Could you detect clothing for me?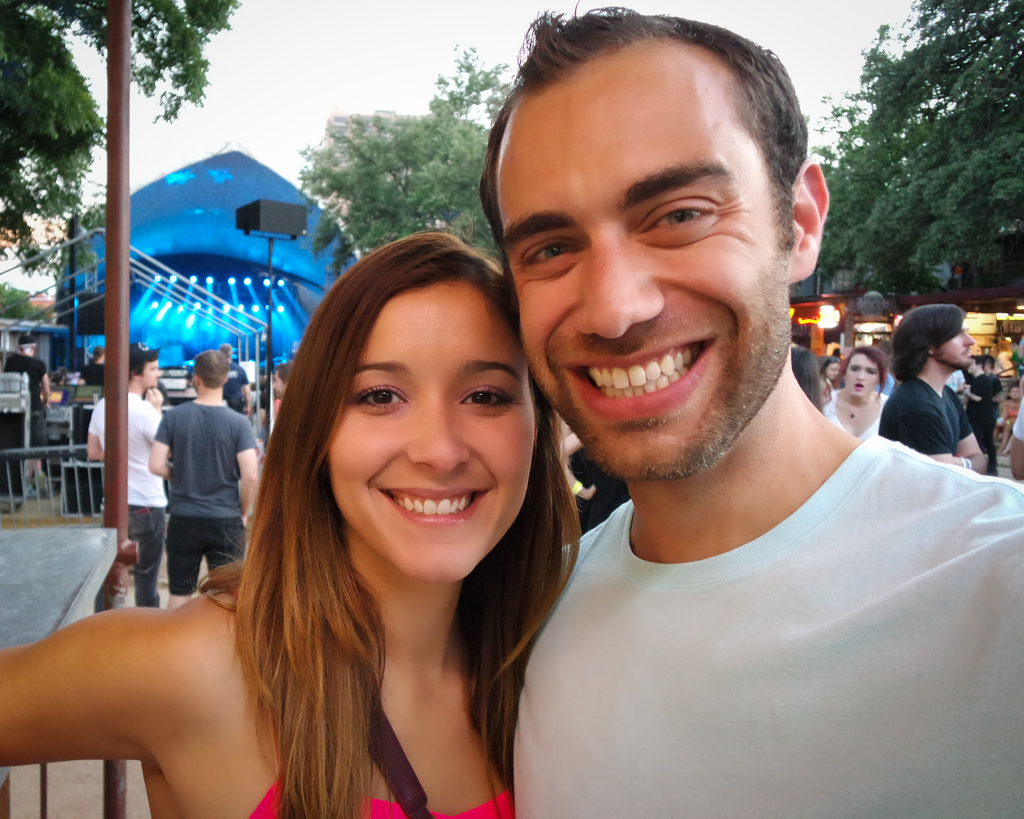
Detection result: {"left": 247, "top": 398, "right": 266, "bottom": 442}.
